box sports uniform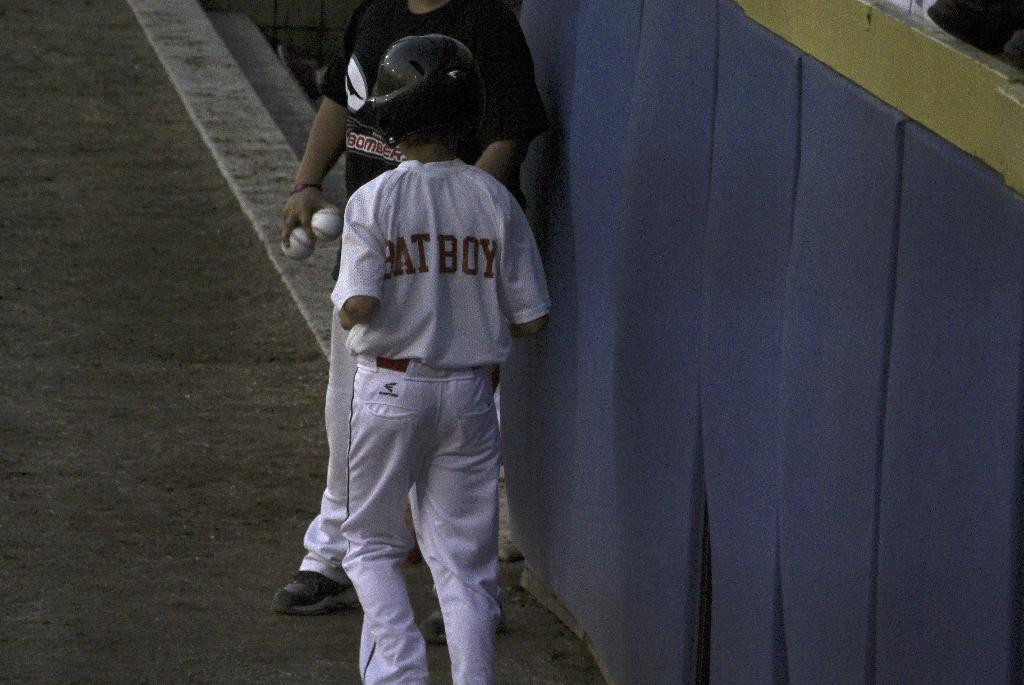
rect(322, 0, 556, 198)
